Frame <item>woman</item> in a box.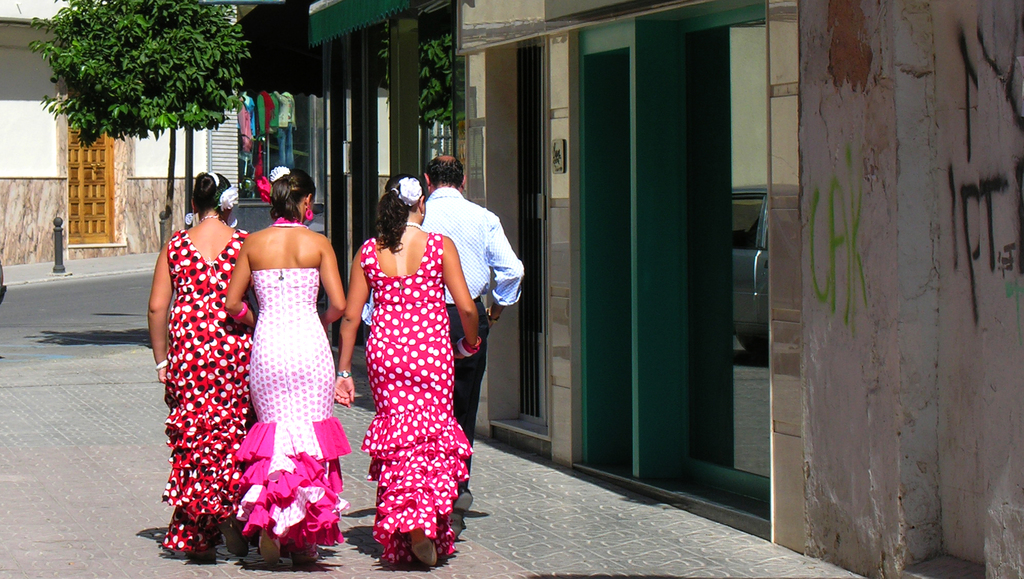
(148, 170, 250, 553).
